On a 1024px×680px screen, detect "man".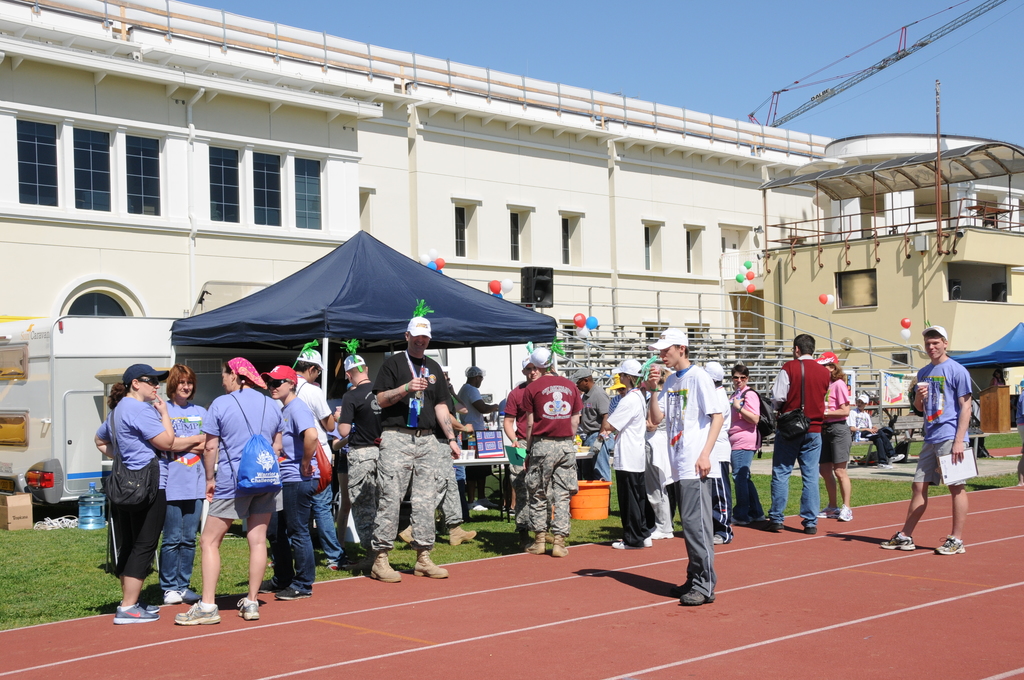
{"x1": 262, "y1": 344, "x2": 337, "y2": 559}.
